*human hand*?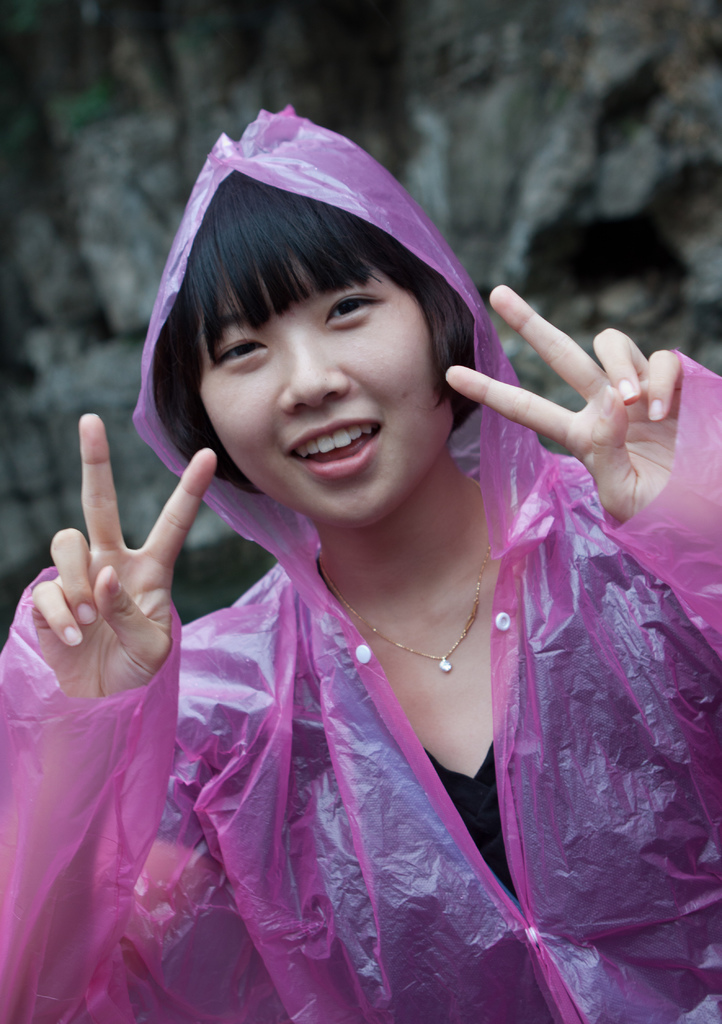
bbox=(32, 413, 218, 698)
